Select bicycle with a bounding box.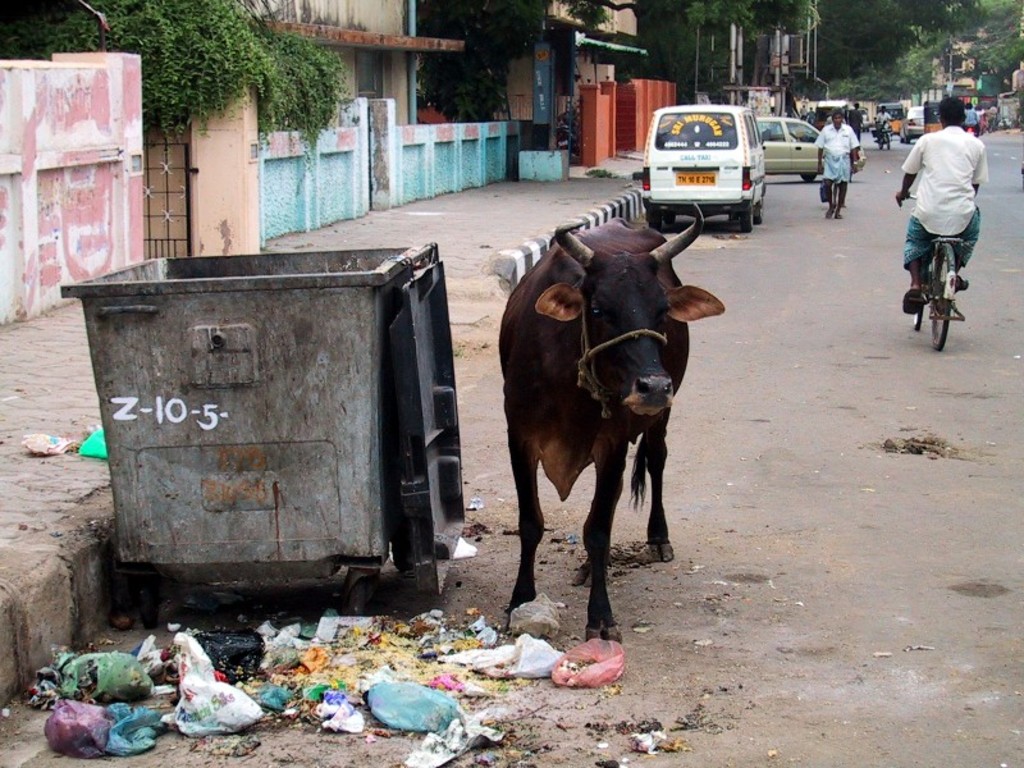
913, 223, 980, 338.
